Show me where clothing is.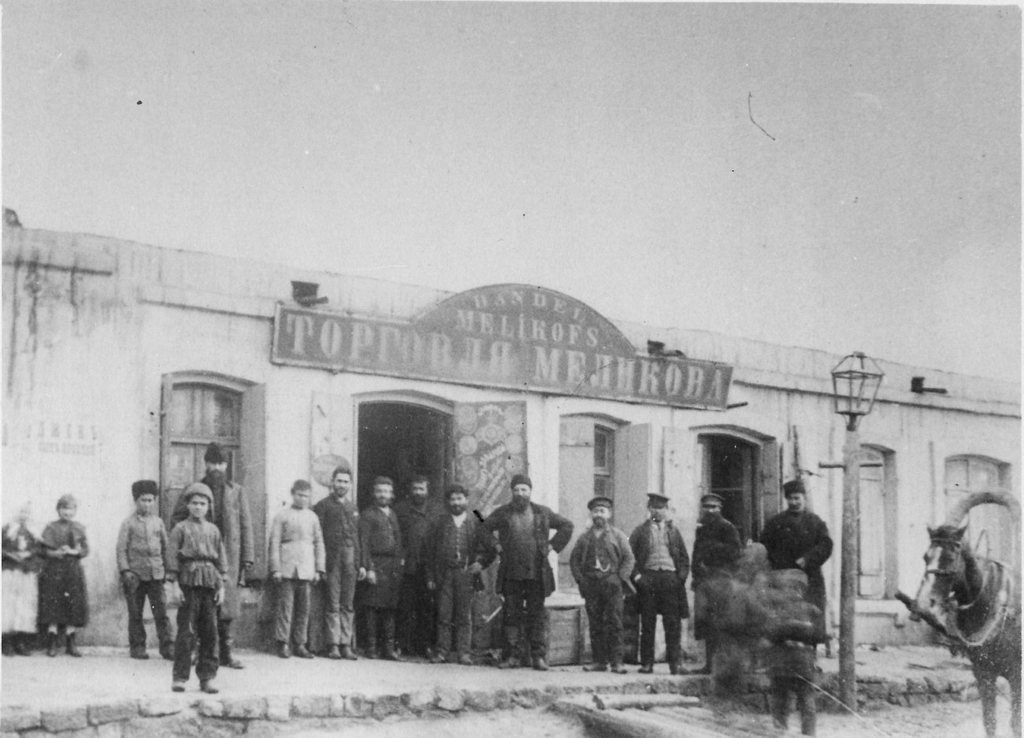
clothing is at region(567, 523, 639, 666).
